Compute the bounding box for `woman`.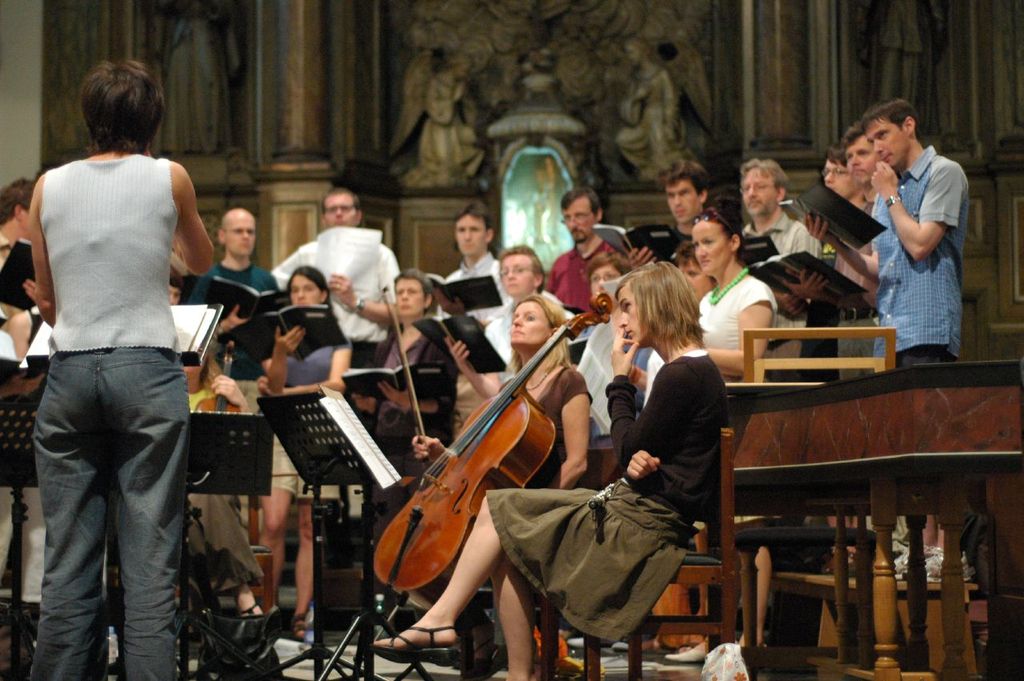
pyautogui.locateOnScreen(690, 210, 779, 384).
